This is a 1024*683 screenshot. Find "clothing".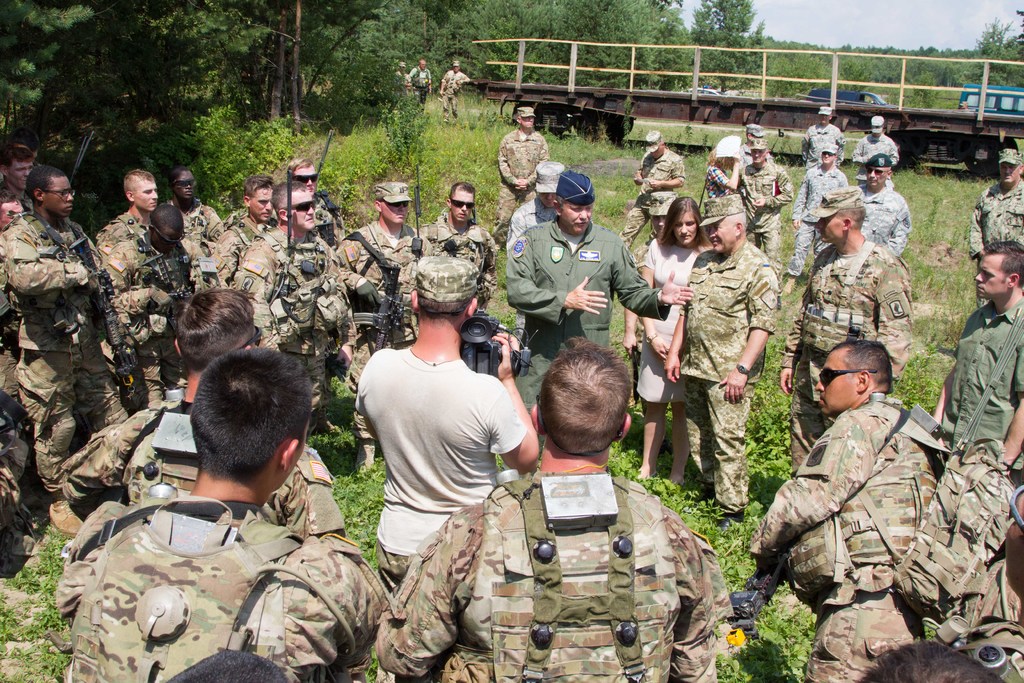
Bounding box: bbox=[229, 224, 354, 418].
